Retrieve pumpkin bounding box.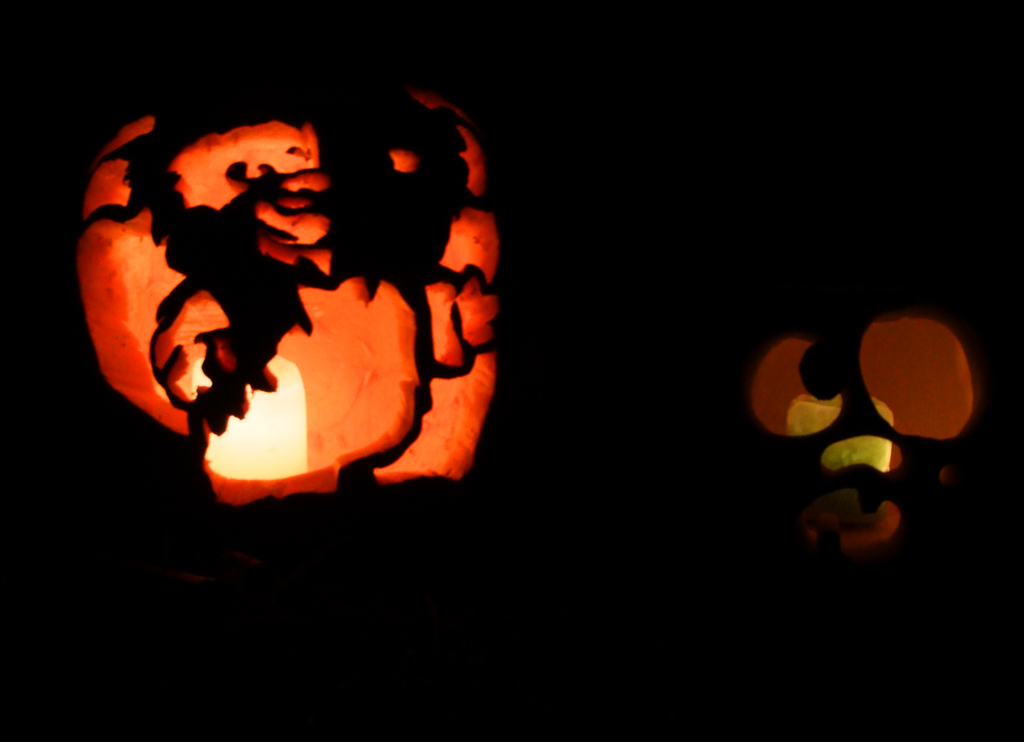
Bounding box: BBox(716, 280, 1009, 581).
